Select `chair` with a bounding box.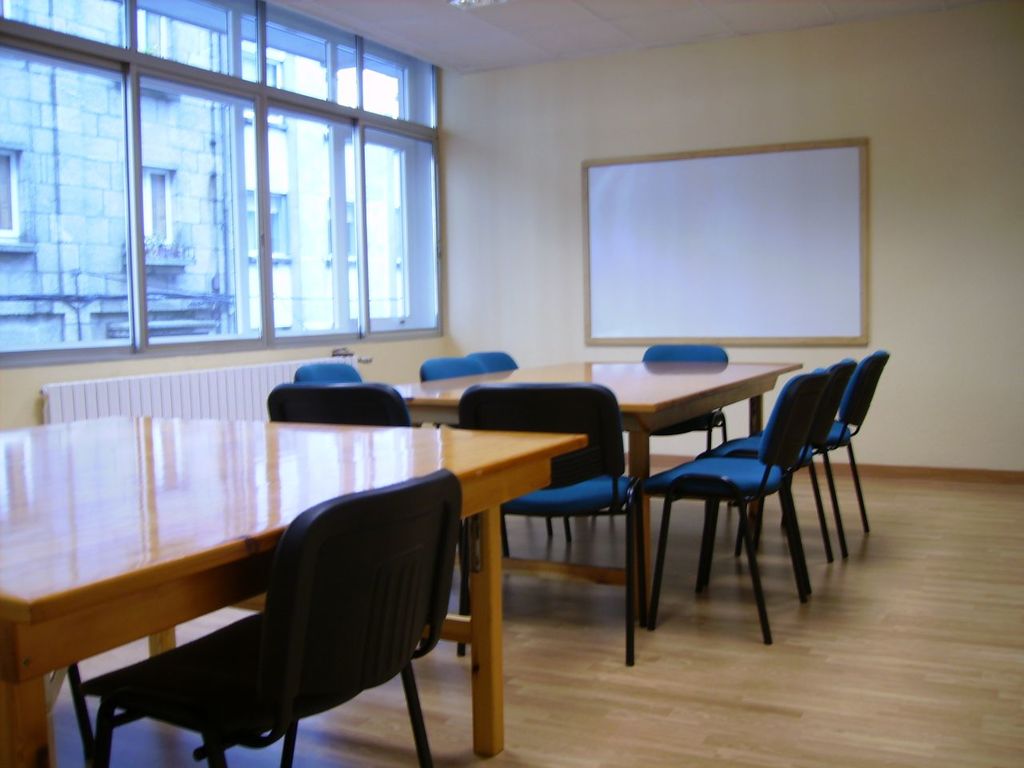
(475,347,614,539).
